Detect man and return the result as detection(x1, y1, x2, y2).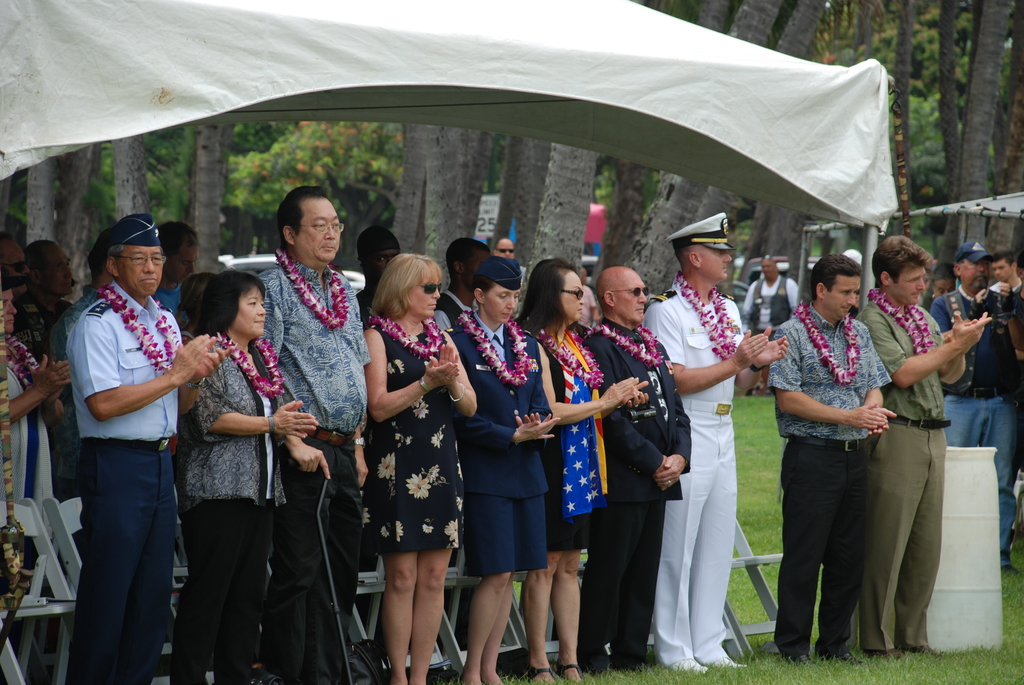
detection(147, 221, 201, 313).
